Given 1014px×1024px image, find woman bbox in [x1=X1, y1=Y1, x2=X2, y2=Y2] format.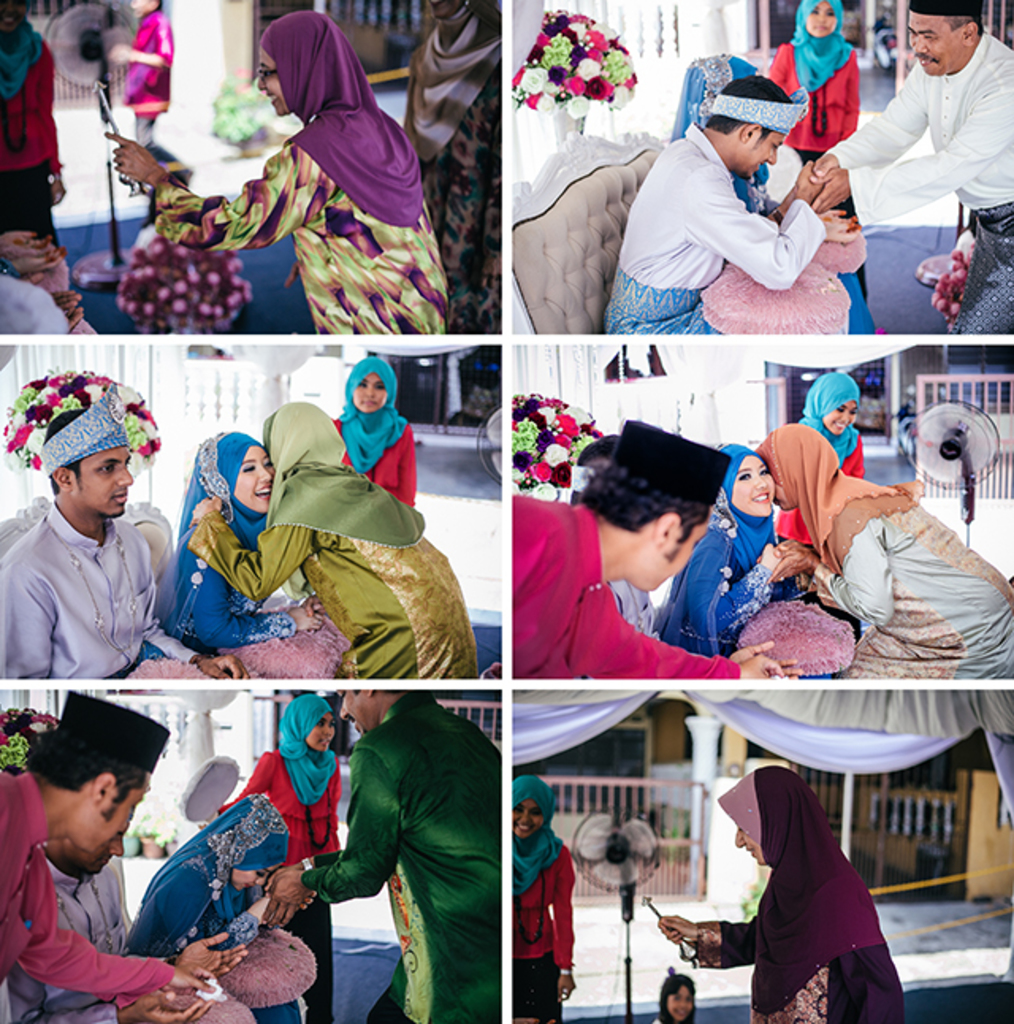
[x1=0, y1=0, x2=73, y2=254].
